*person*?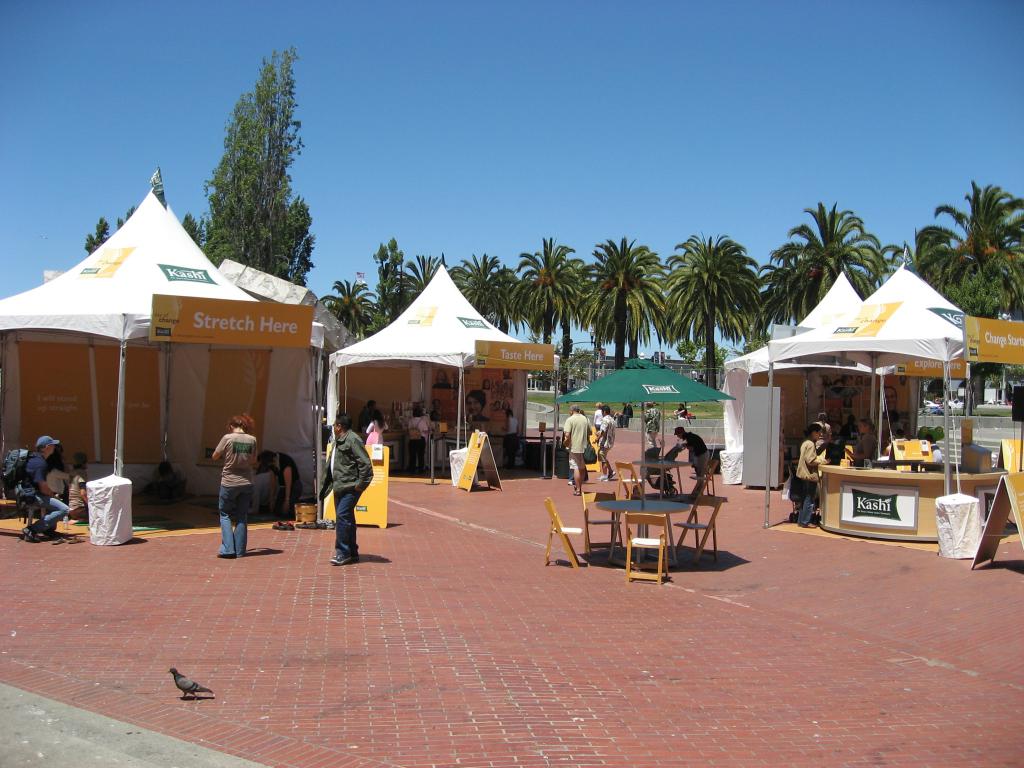
<box>641,401,659,450</box>
